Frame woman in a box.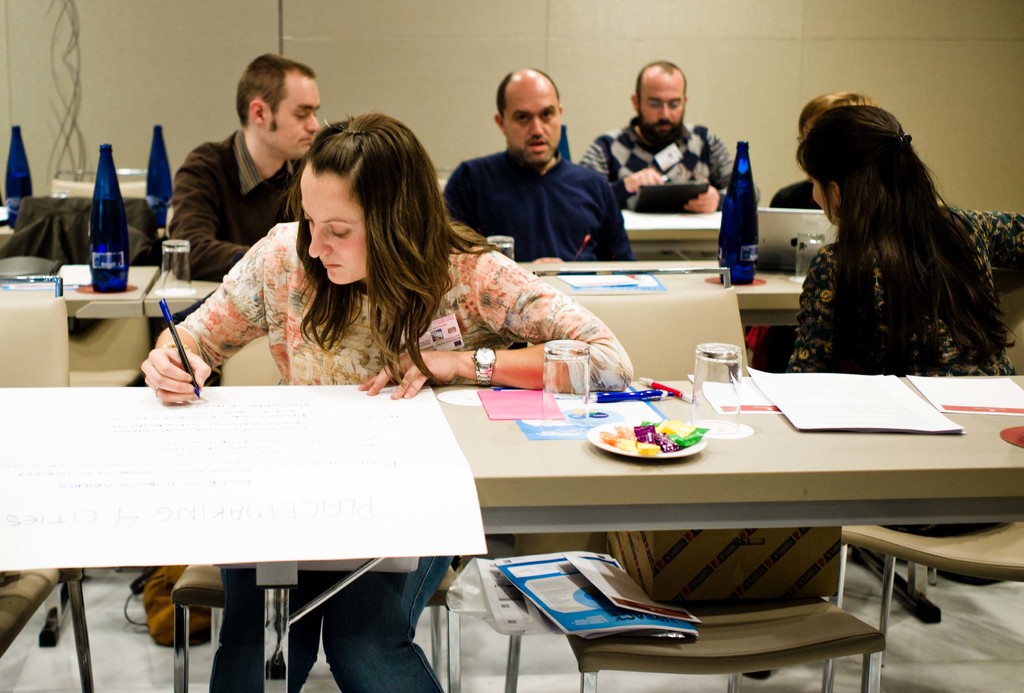
region(784, 110, 1023, 380).
